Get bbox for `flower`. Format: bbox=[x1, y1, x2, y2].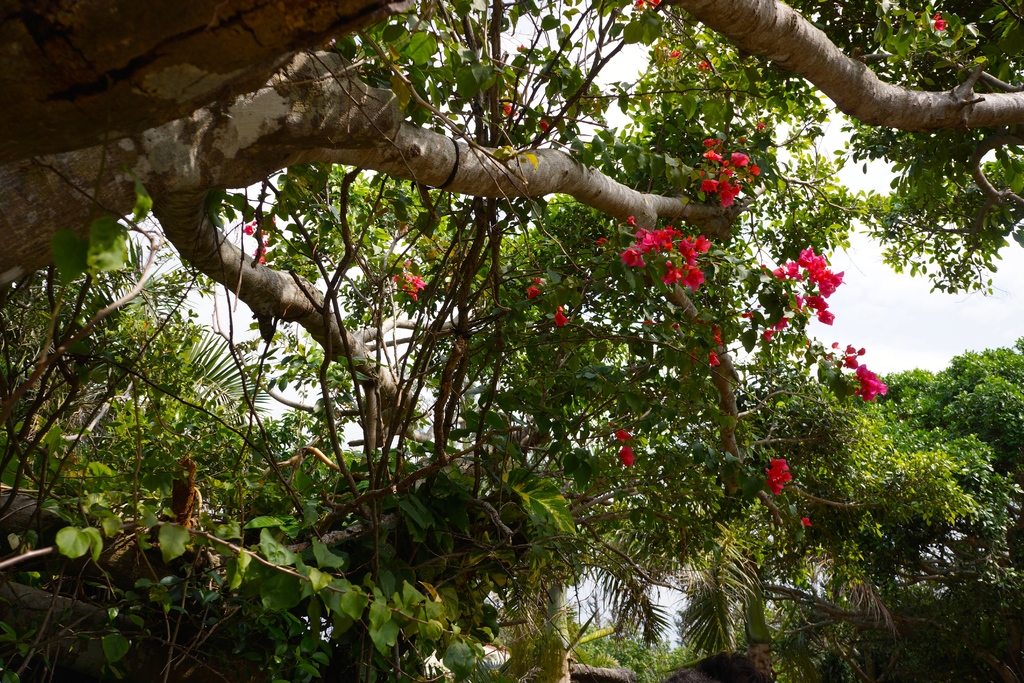
bbox=[701, 138, 717, 147].
